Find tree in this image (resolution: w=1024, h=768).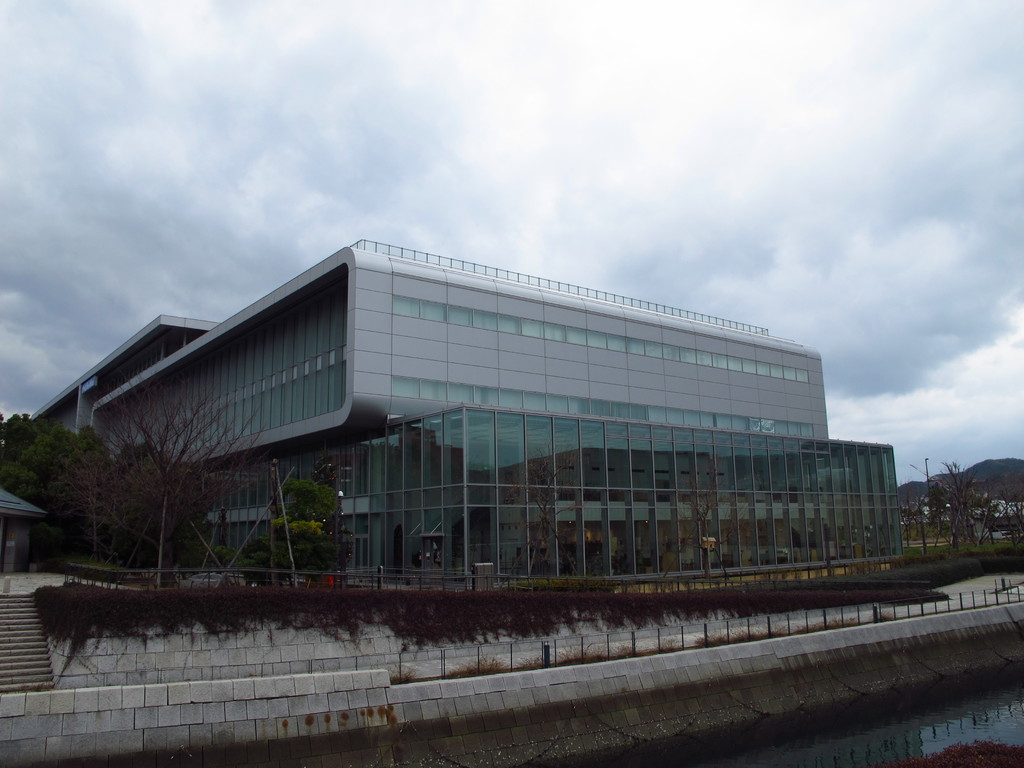
[x1=0, y1=410, x2=54, y2=489].
